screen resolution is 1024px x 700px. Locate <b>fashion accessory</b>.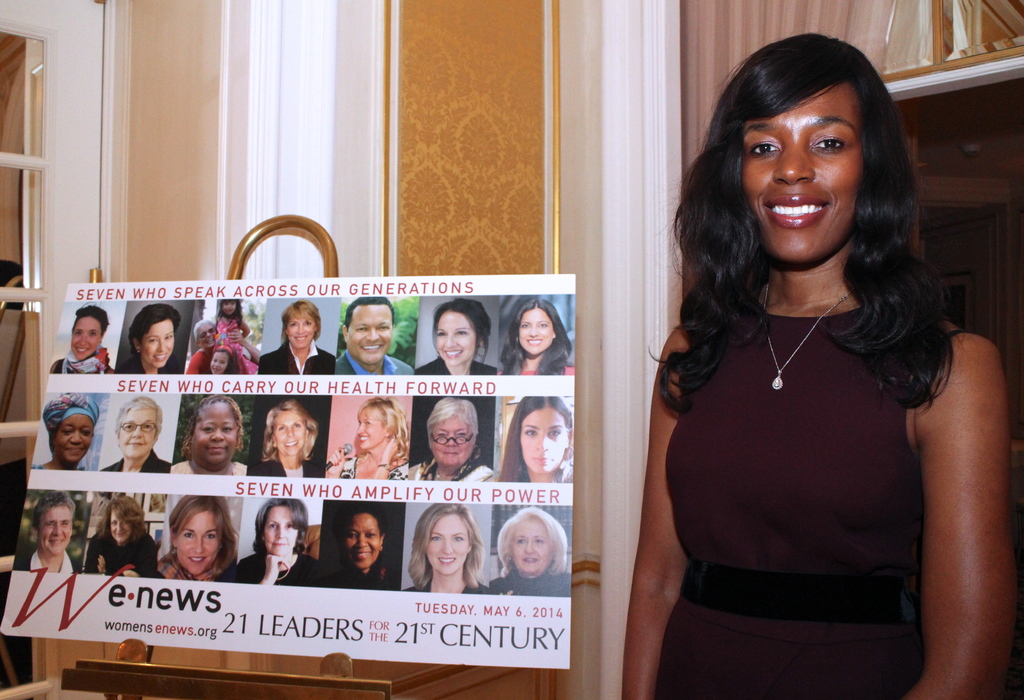
rect(759, 279, 859, 392).
